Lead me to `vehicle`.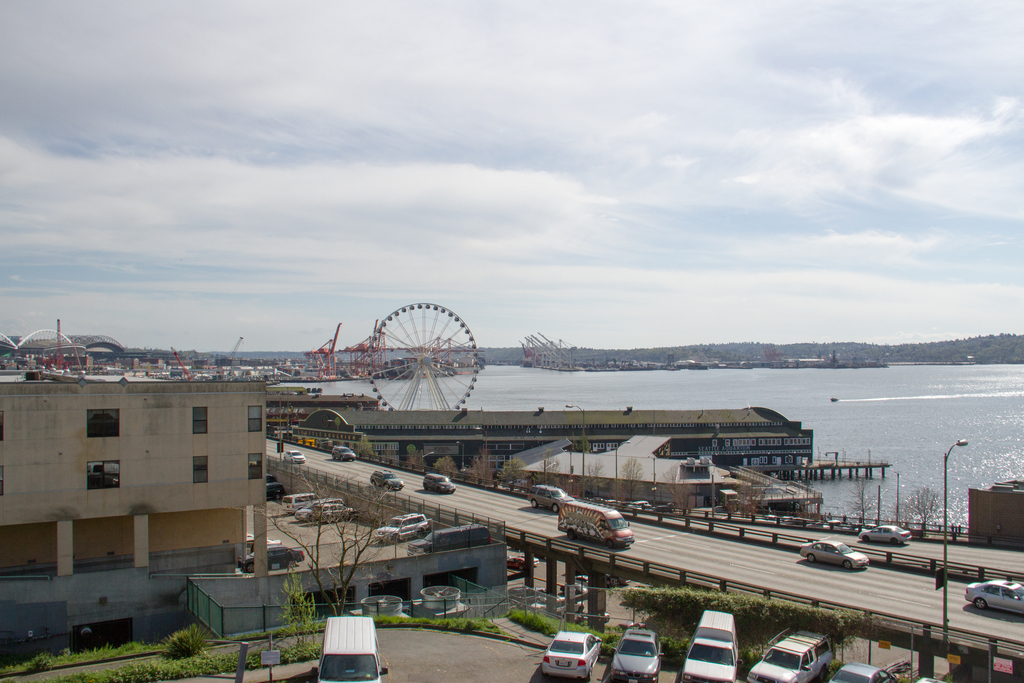
Lead to (372, 514, 429, 547).
